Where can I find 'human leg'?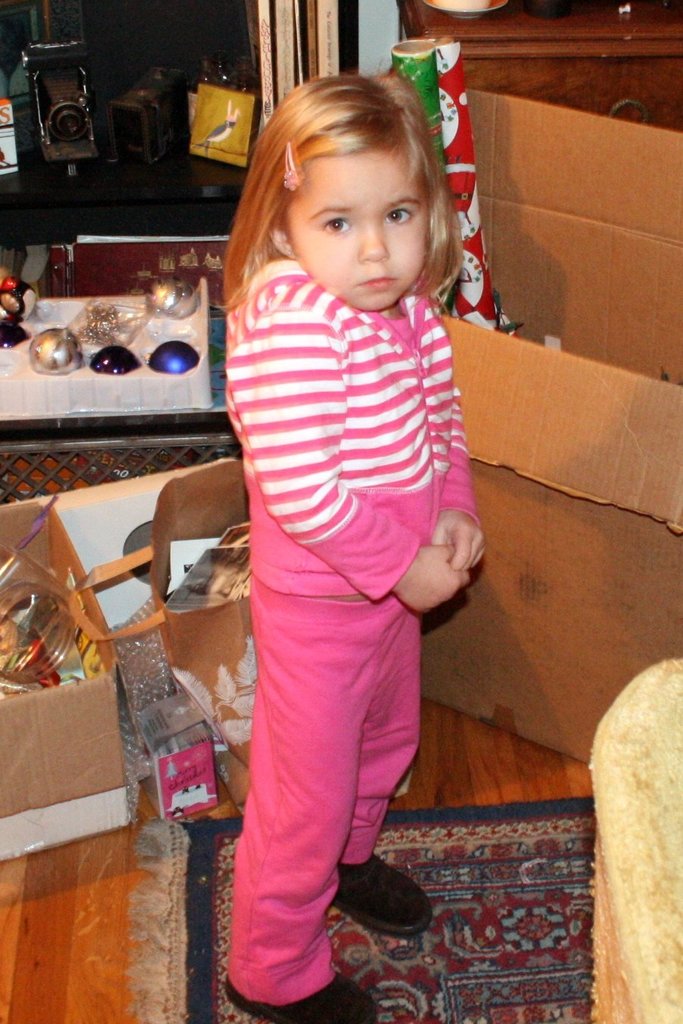
You can find it at <box>222,573,405,1019</box>.
